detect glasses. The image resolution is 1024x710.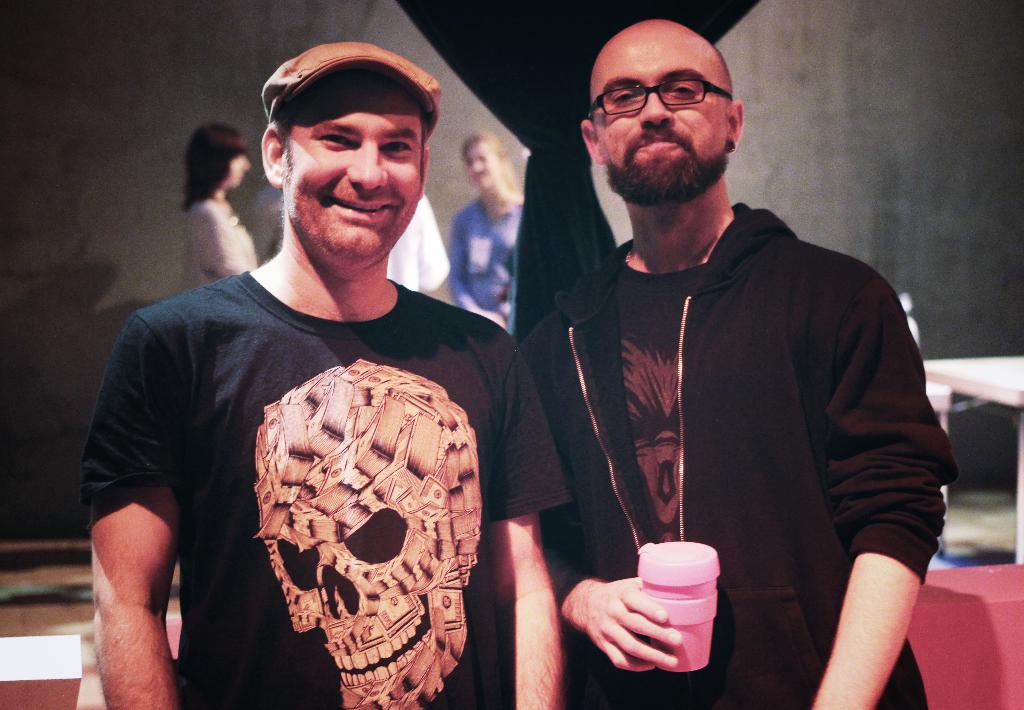
pyautogui.locateOnScreen(589, 67, 740, 116).
